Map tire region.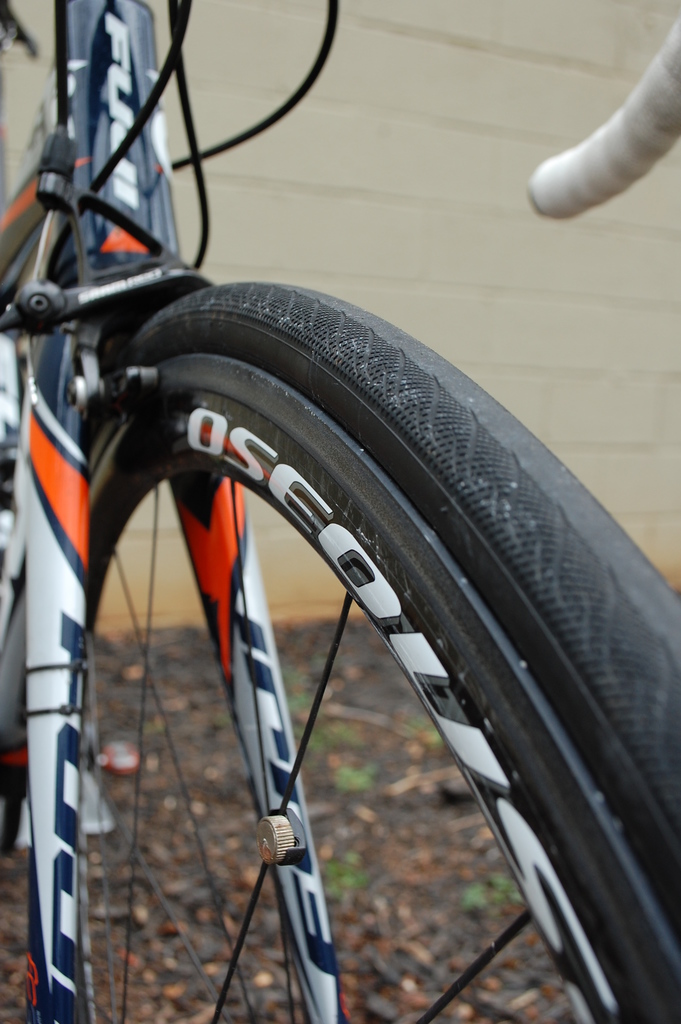
Mapped to box=[33, 245, 680, 996].
